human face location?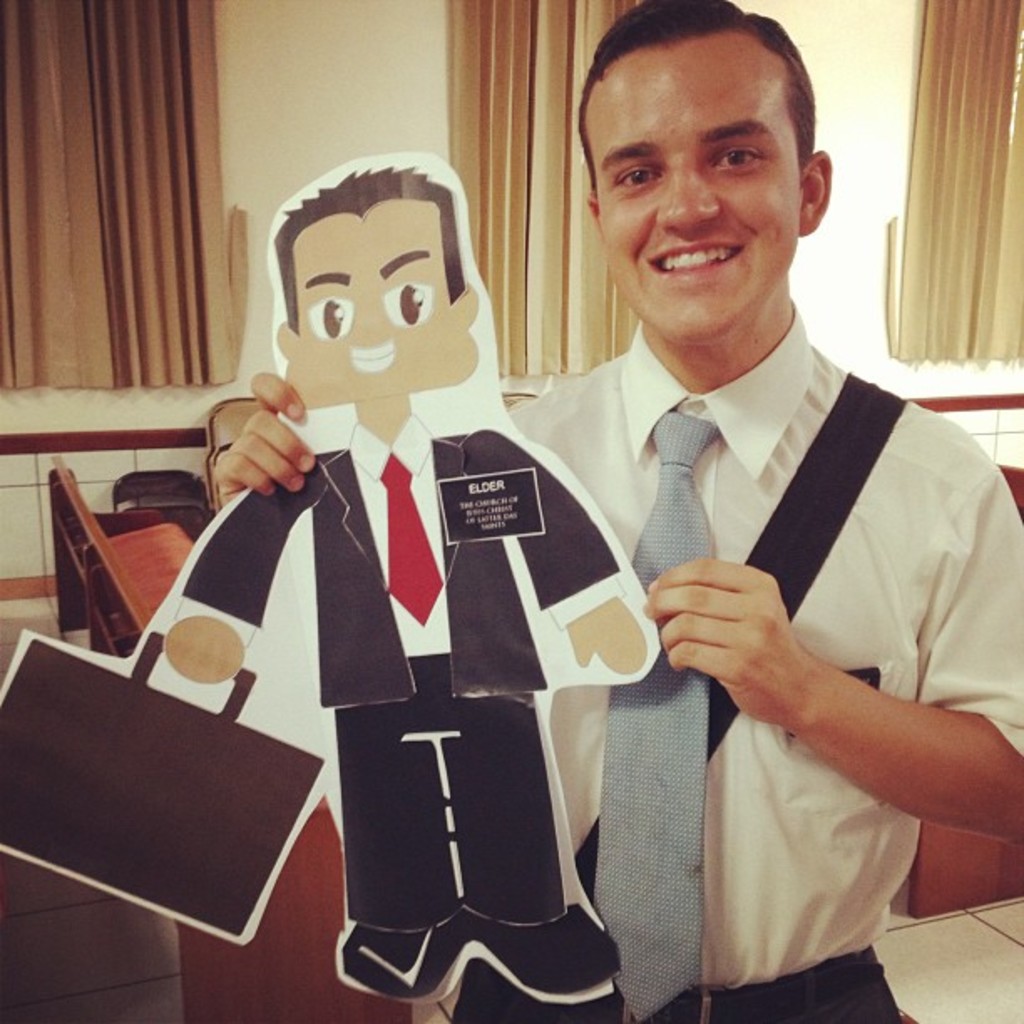
576,30,805,341
